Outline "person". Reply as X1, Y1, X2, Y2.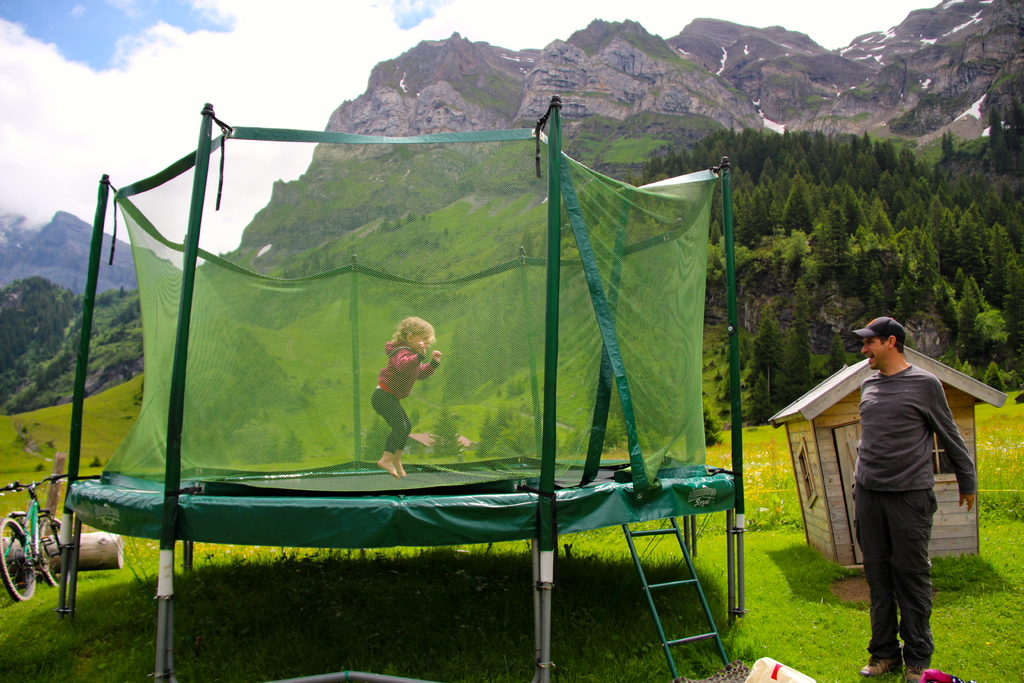
853, 315, 979, 682.
